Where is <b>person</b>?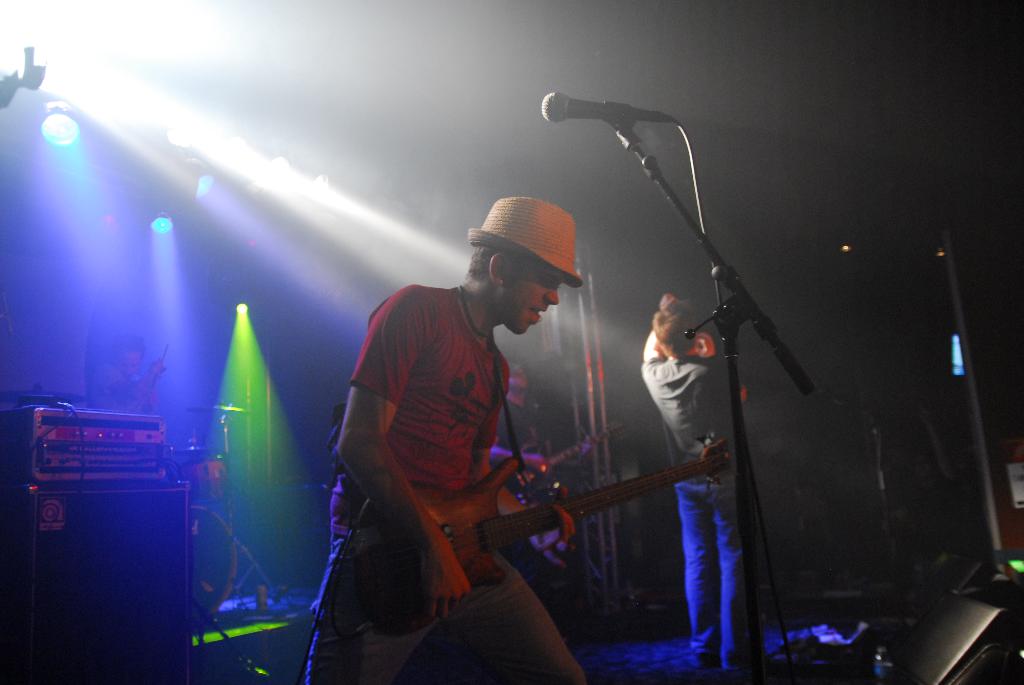
Rect(324, 180, 590, 670).
